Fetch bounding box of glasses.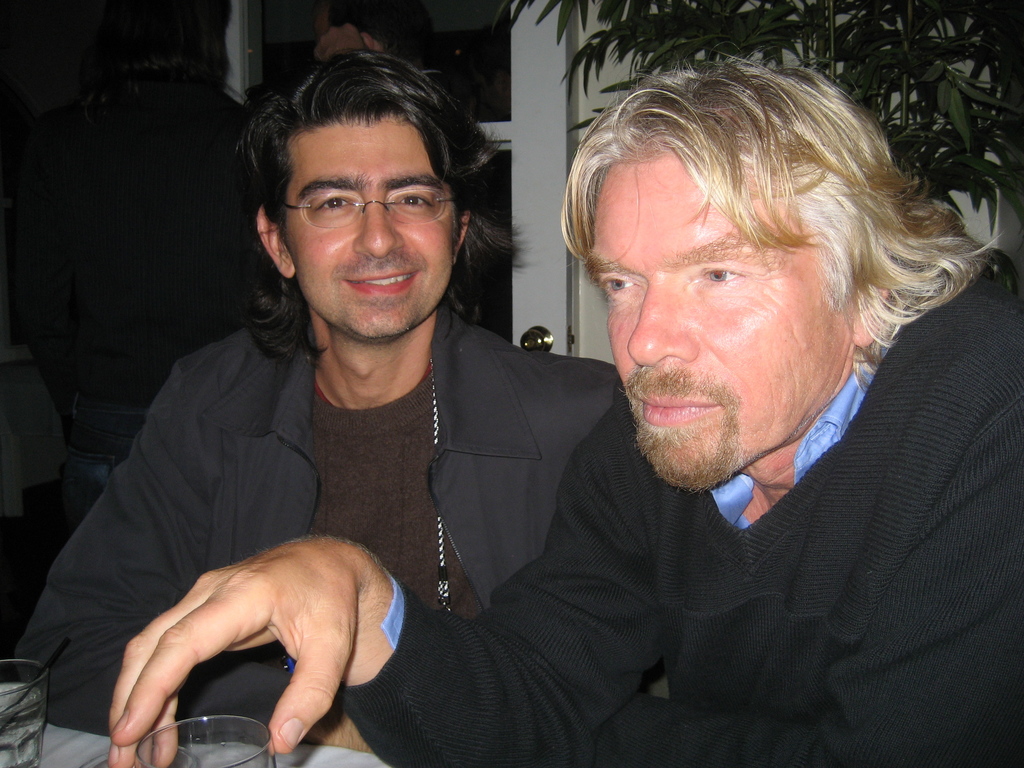
Bbox: 267 162 457 222.
